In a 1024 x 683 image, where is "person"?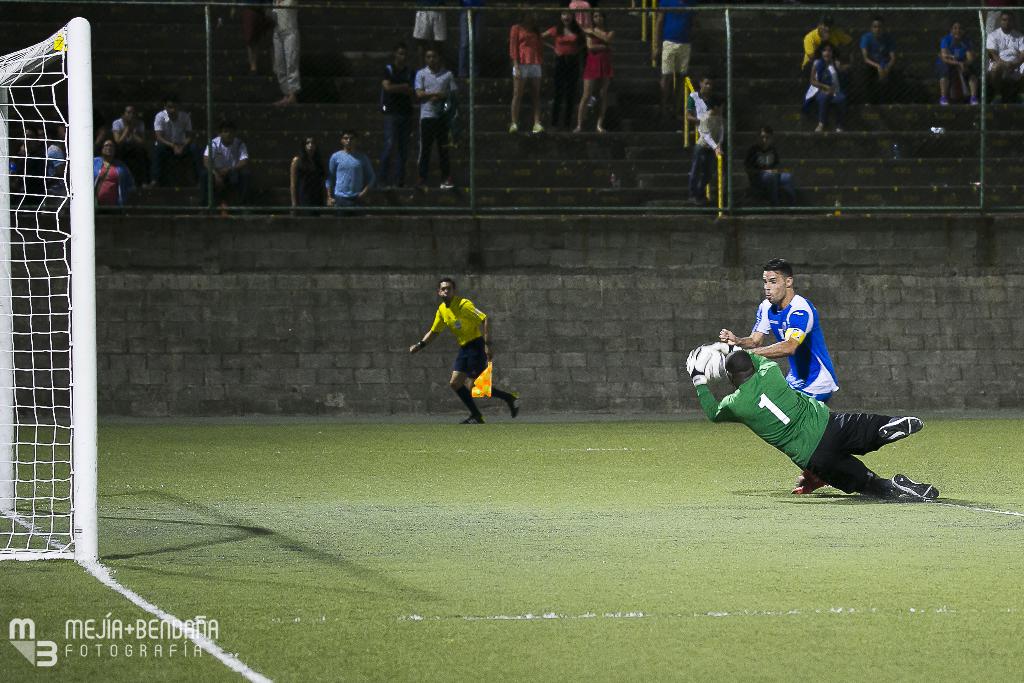
[194, 115, 249, 202].
